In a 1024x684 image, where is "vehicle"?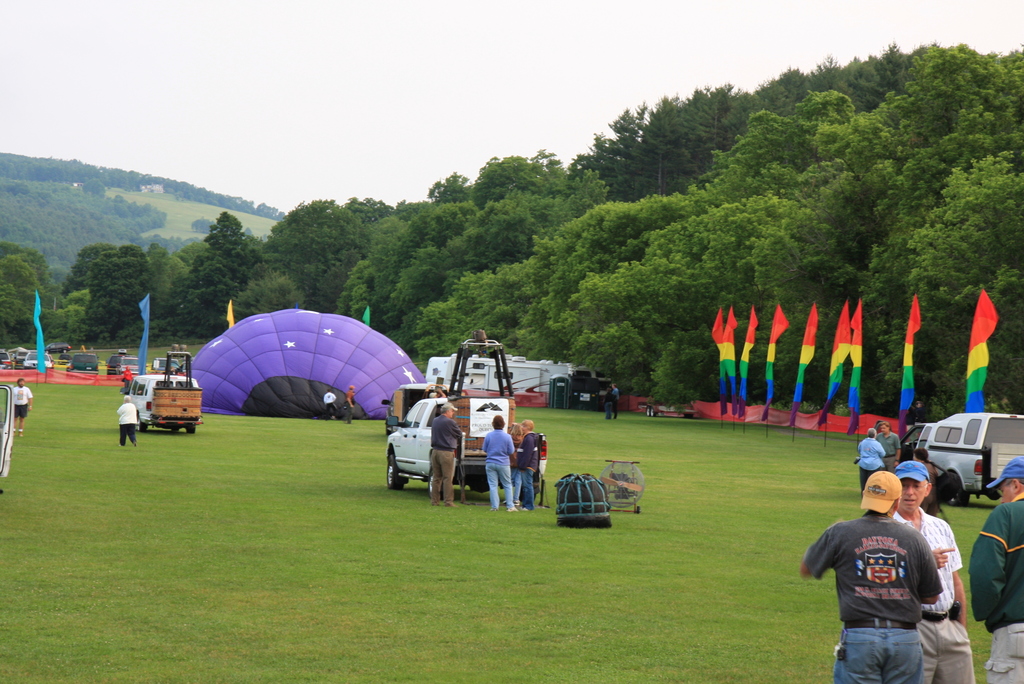
[left=71, top=350, right=99, bottom=375].
